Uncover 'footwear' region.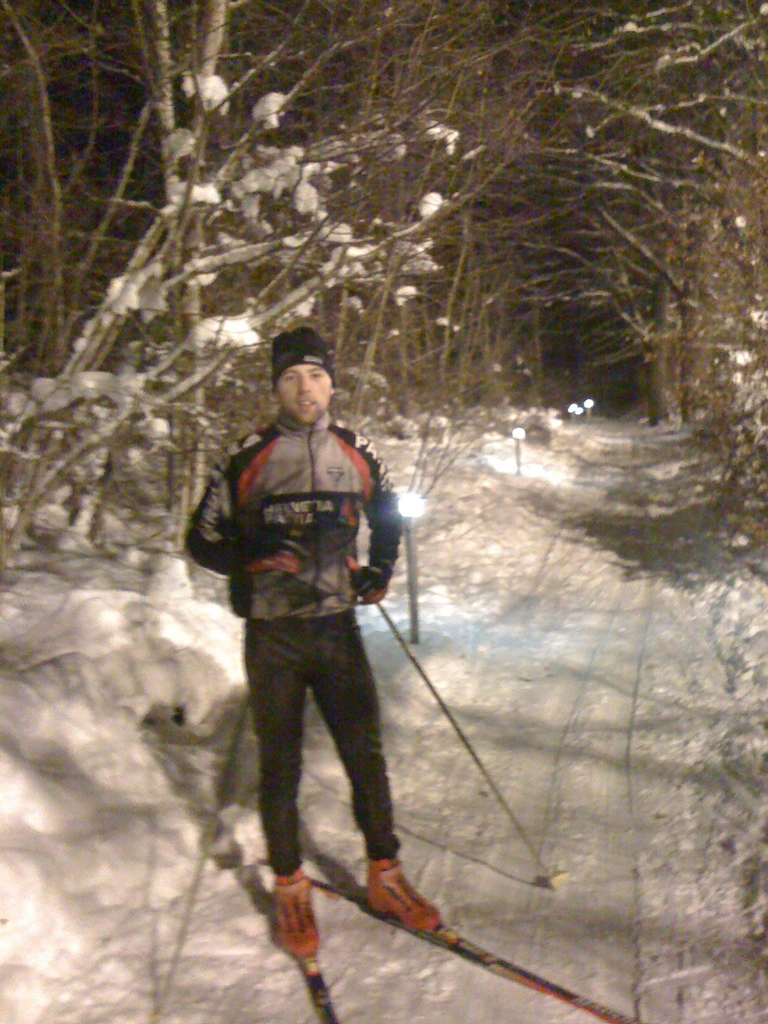
Uncovered: 272 868 324 957.
